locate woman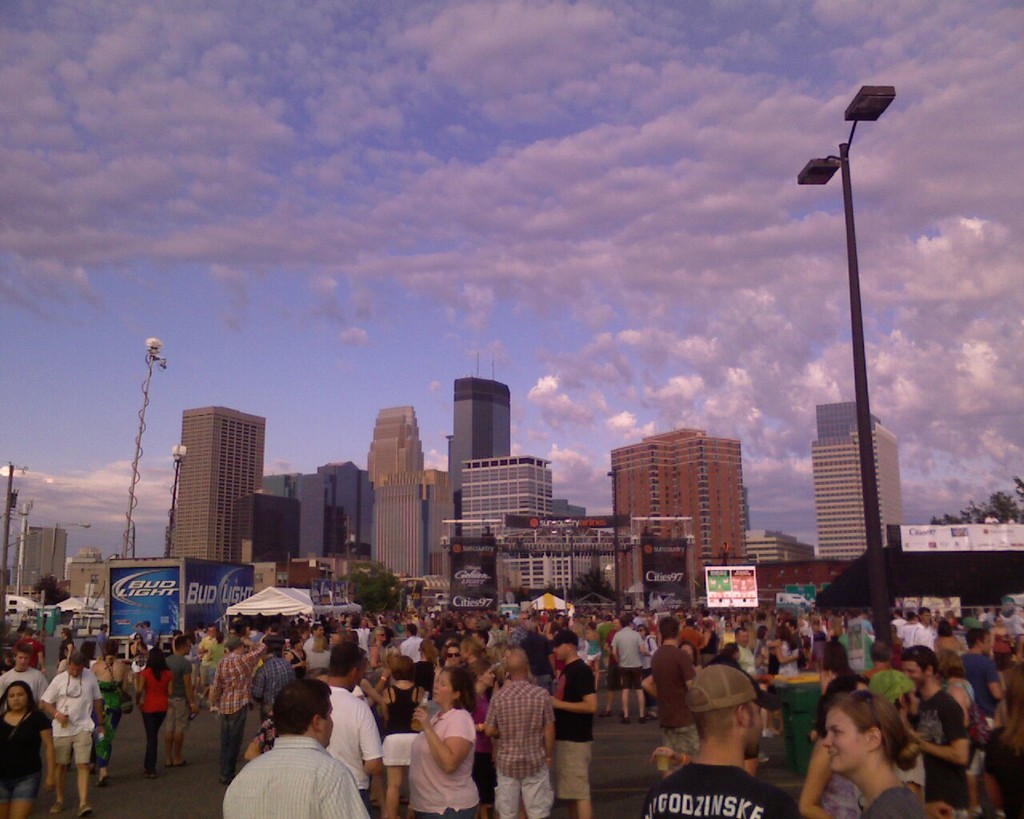
<bbox>0, 677, 54, 818</bbox>
